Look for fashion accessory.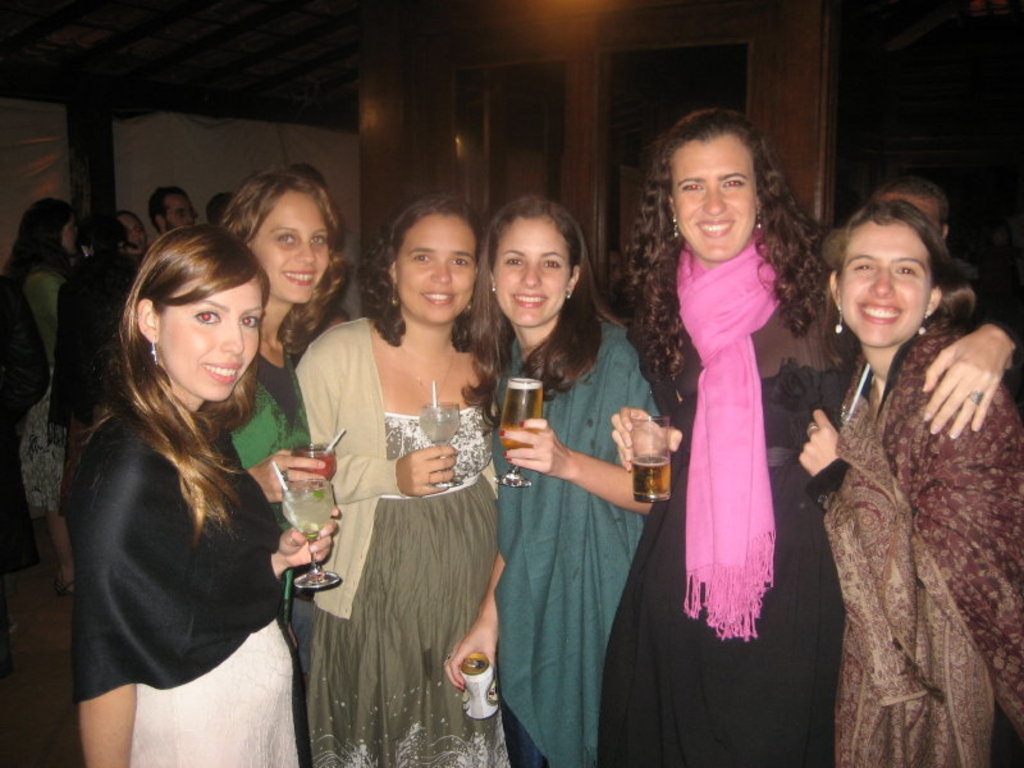
Found: <box>58,576,74,595</box>.
